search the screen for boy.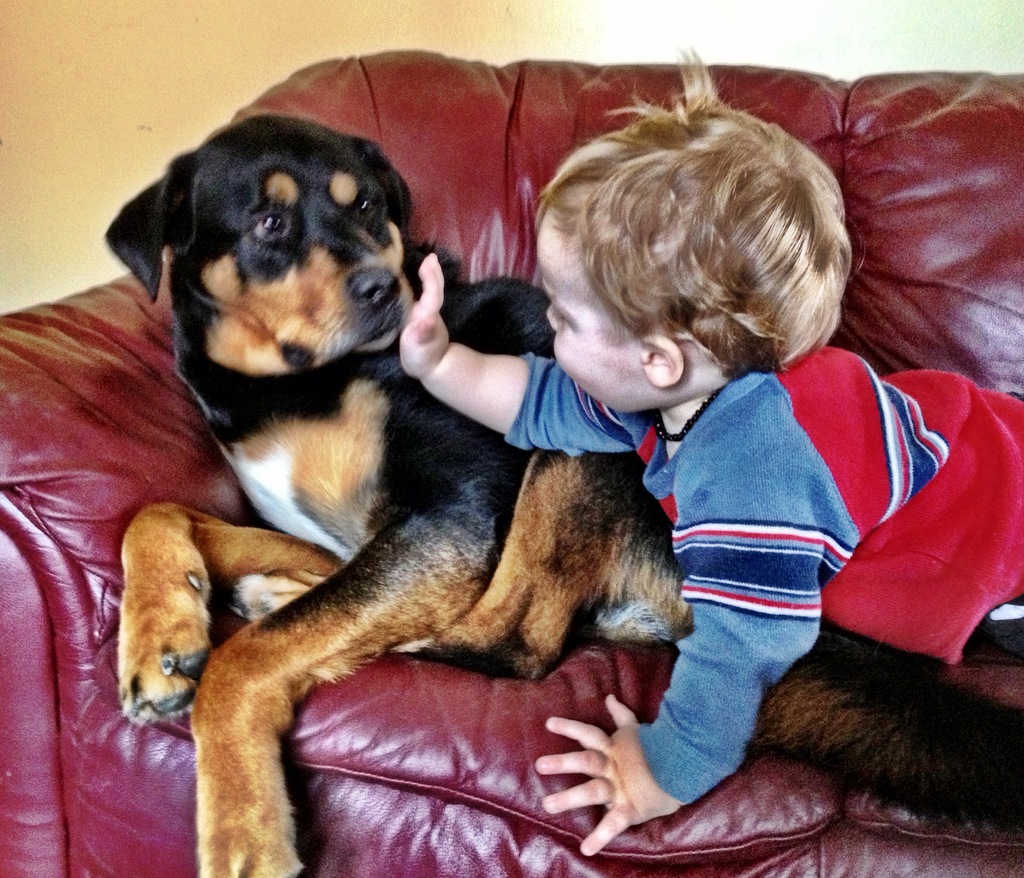
Found at 394 31 1023 855.
